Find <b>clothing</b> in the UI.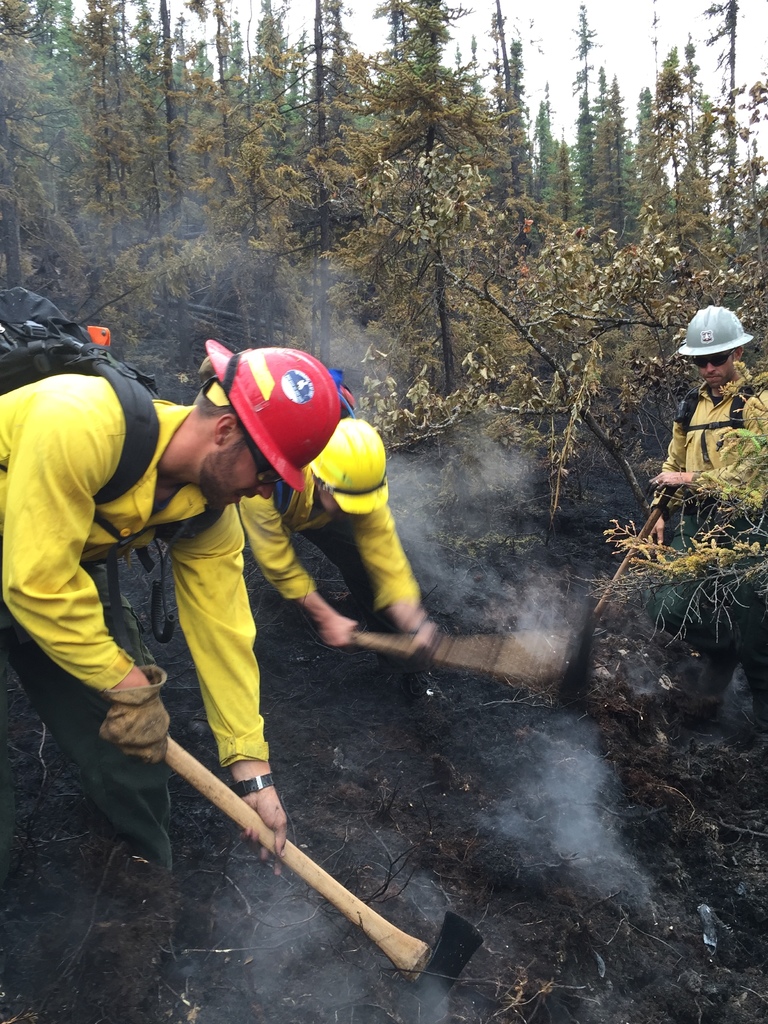
UI element at {"x1": 26, "y1": 324, "x2": 291, "y2": 852}.
